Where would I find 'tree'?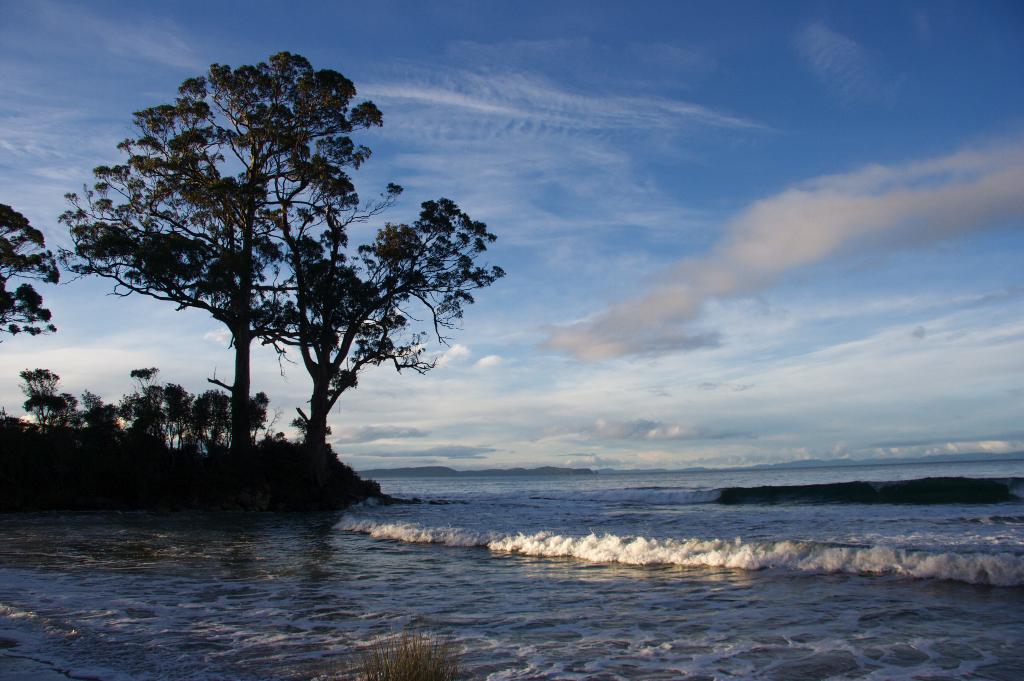
At (x1=21, y1=361, x2=79, y2=435).
